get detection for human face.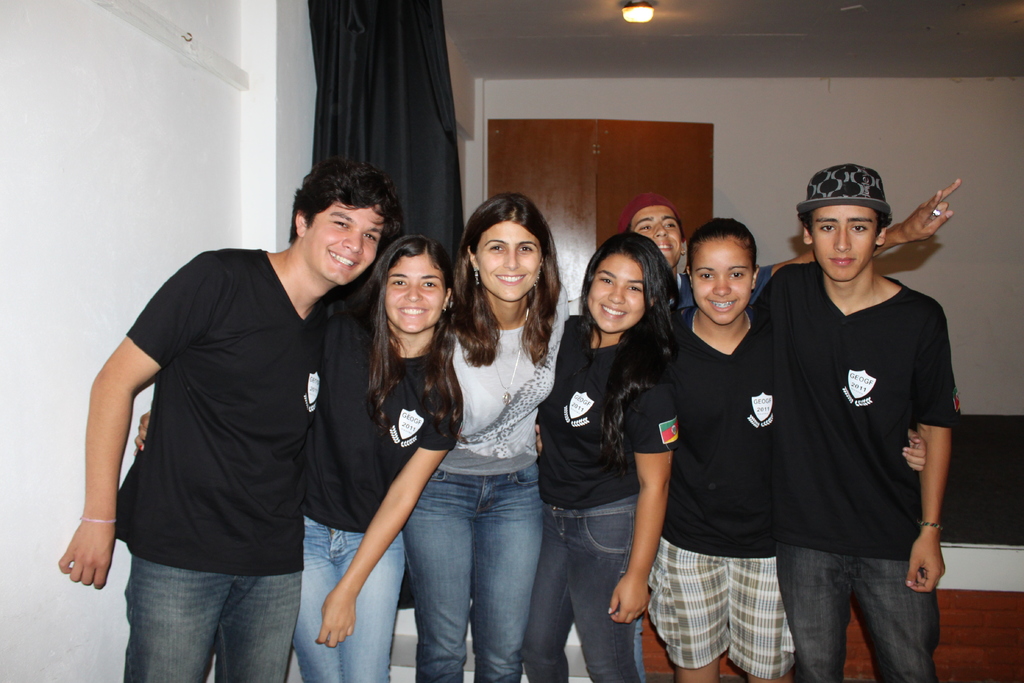
Detection: 630,206,685,268.
